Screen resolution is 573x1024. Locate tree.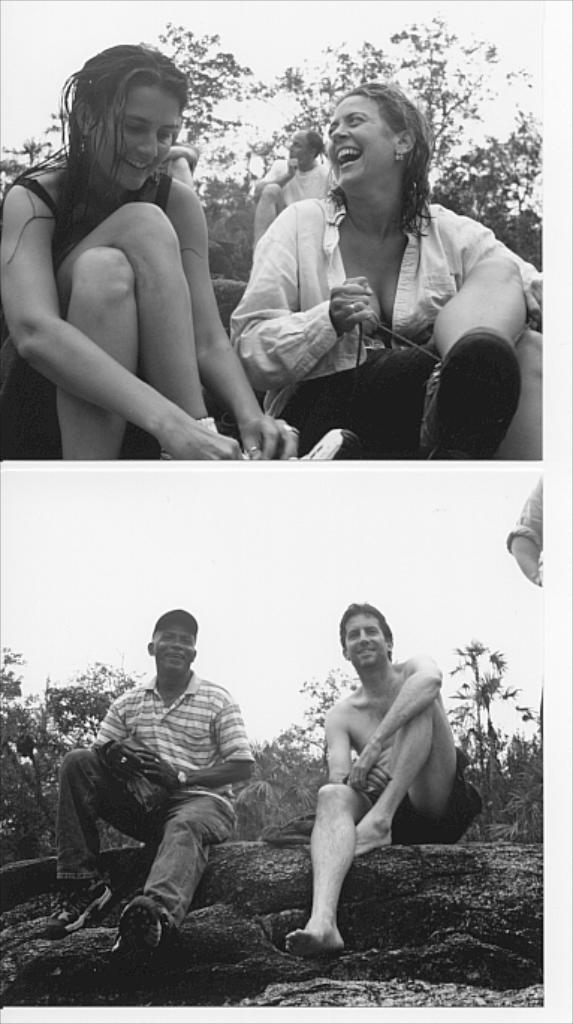
BBox(274, 655, 365, 785).
